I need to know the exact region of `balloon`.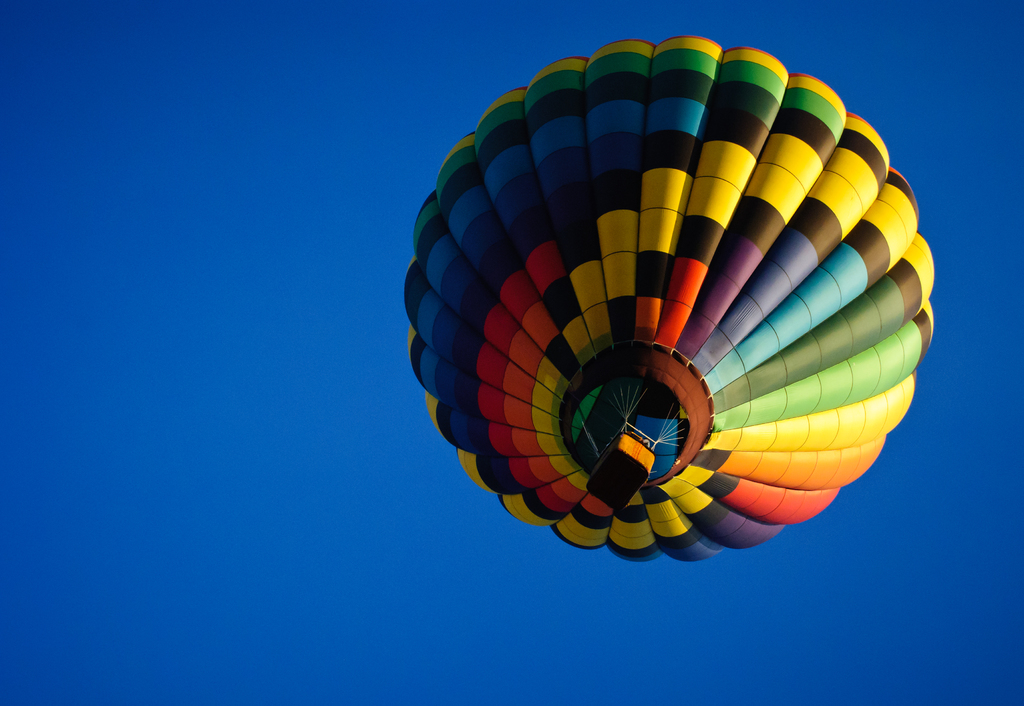
Region: (left=402, top=28, right=936, bottom=561).
